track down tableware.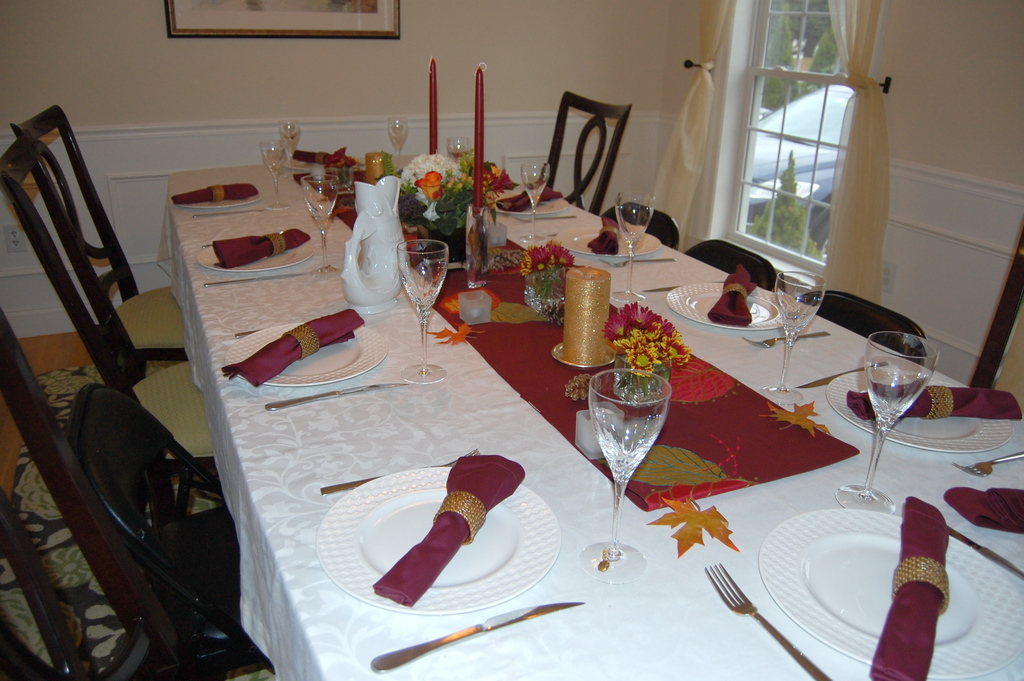
Tracked to 772/265/822/400.
